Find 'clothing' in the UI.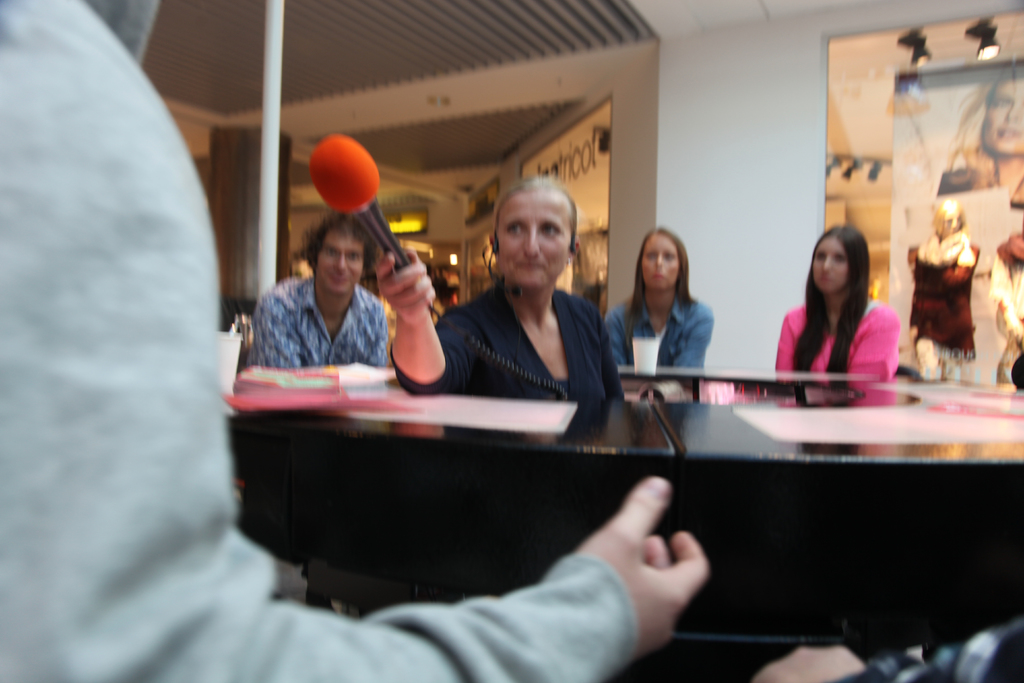
UI element at (245,265,387,378).
